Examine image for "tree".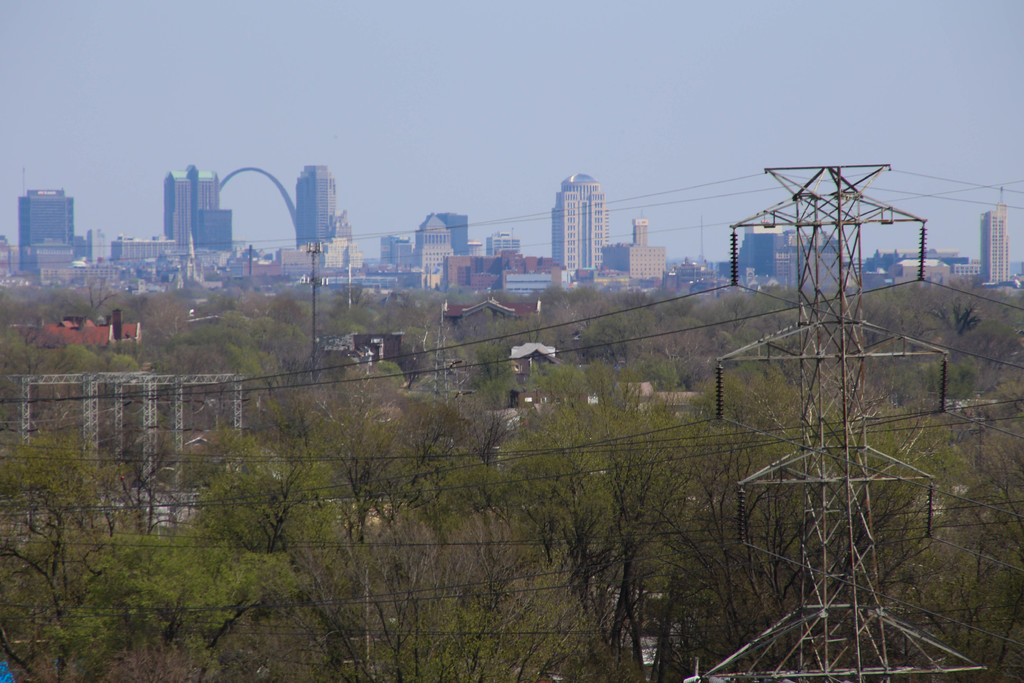
Examination result: <box>0,427,144,674</box>.
